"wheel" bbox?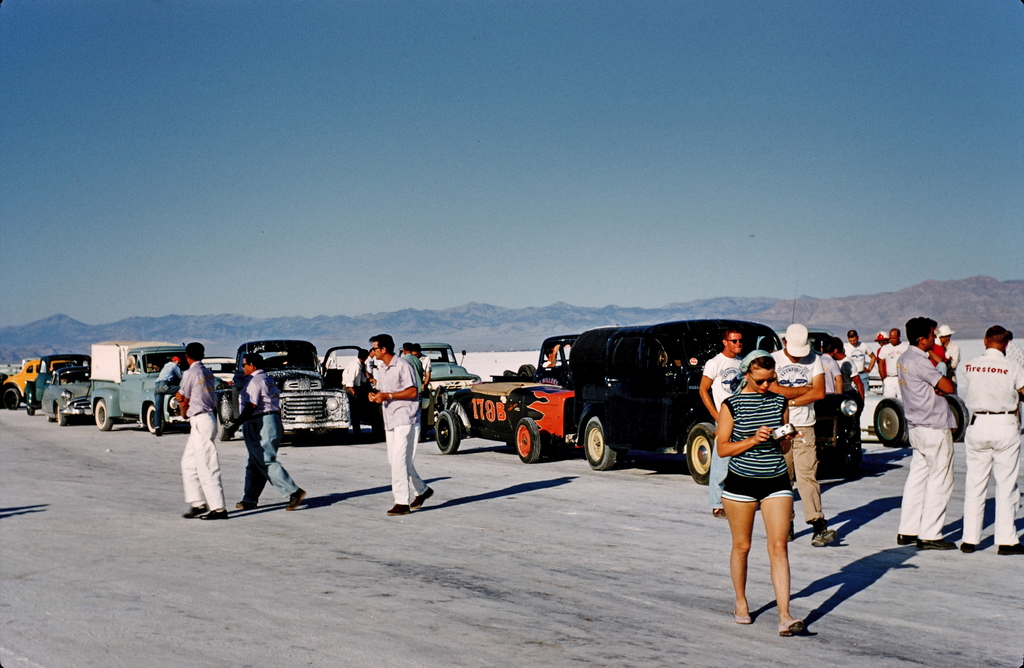
BBox(578, 417, 612, 471)
